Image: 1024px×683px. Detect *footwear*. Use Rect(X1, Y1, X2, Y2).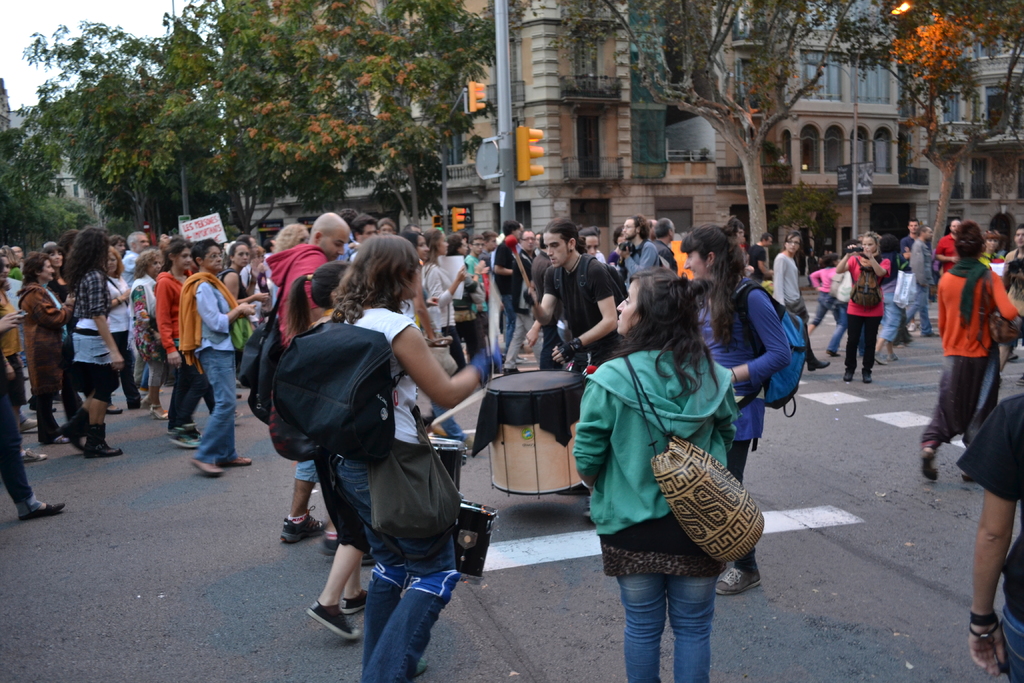
Rect(147, 404, 172, 421).
